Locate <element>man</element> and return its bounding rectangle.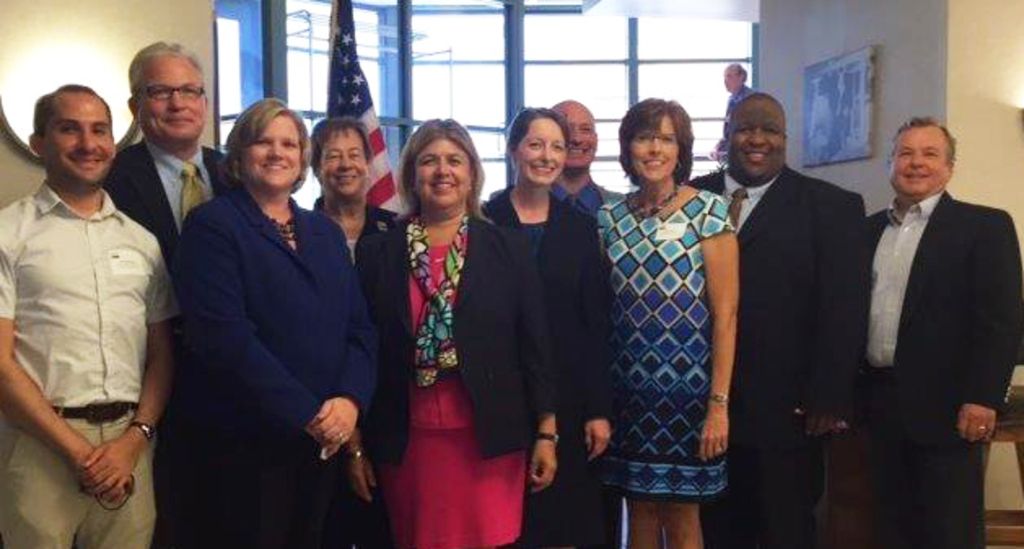
845 114 1022 547.
